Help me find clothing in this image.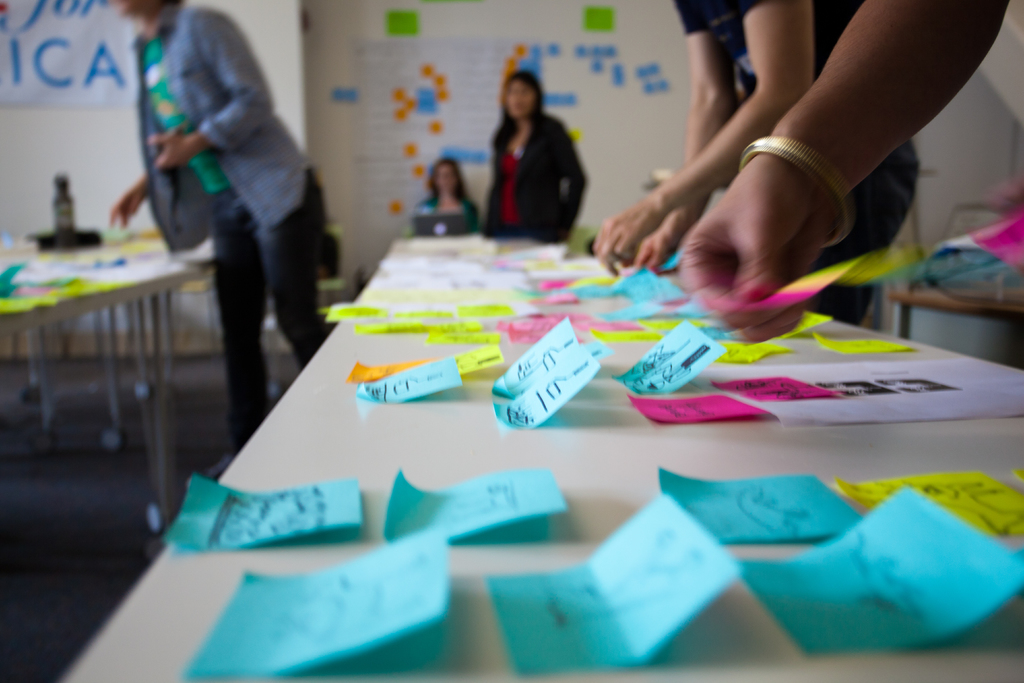
Found it: bbox=(676, 0, 928, 321).
